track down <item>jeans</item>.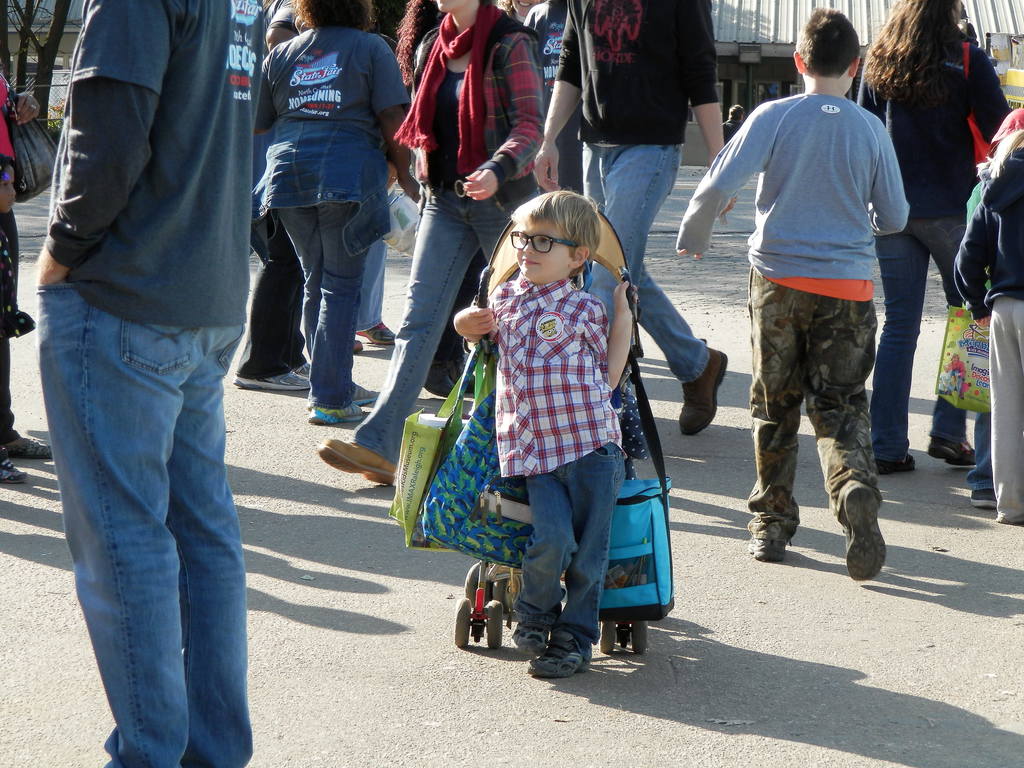
Tracked to bbox=(505, 449, 627, 646).
